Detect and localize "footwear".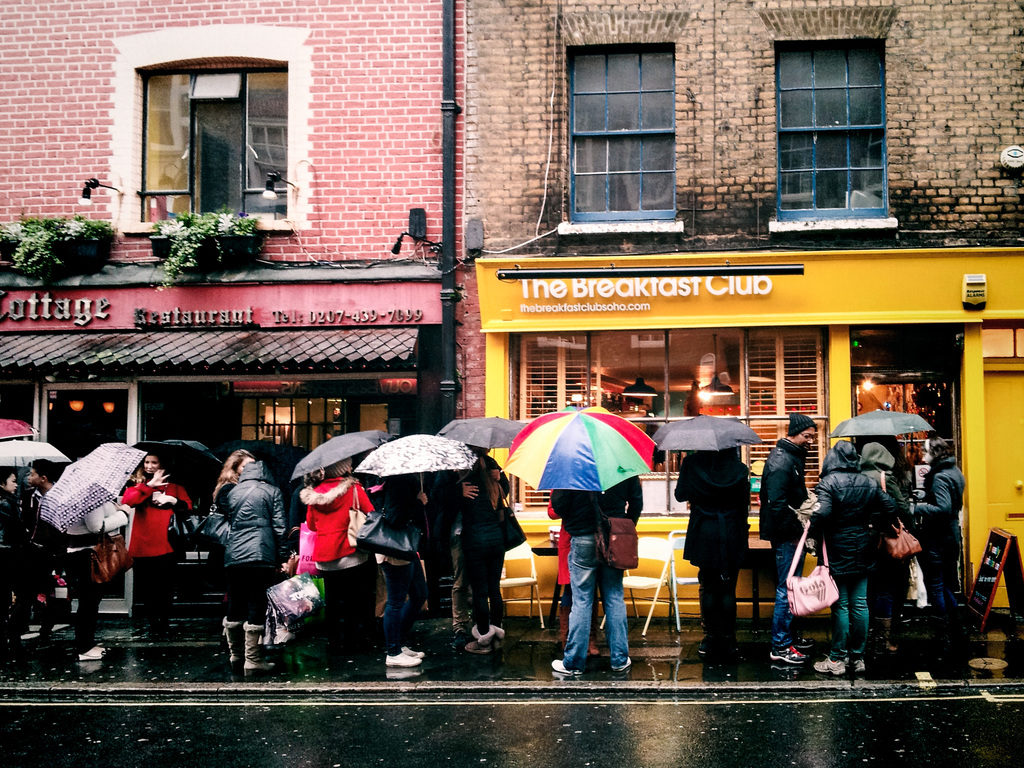
Localized at box=[878, 646, 901, 668].
